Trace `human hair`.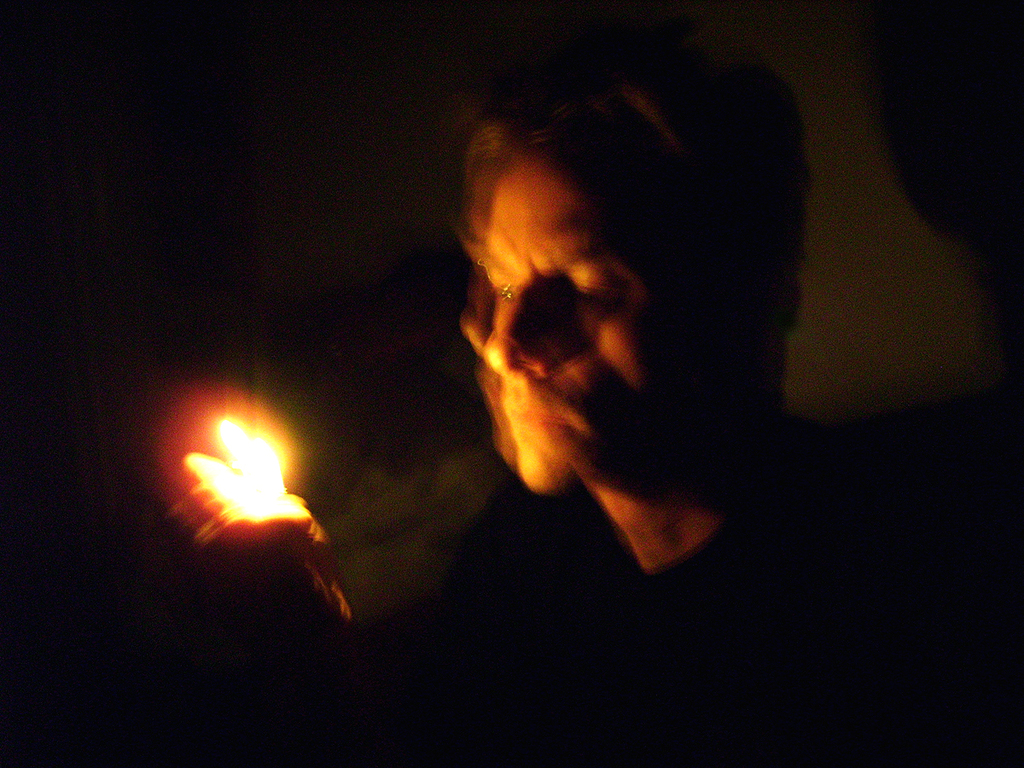
Traced to rect(435, 38, 817, 432).
